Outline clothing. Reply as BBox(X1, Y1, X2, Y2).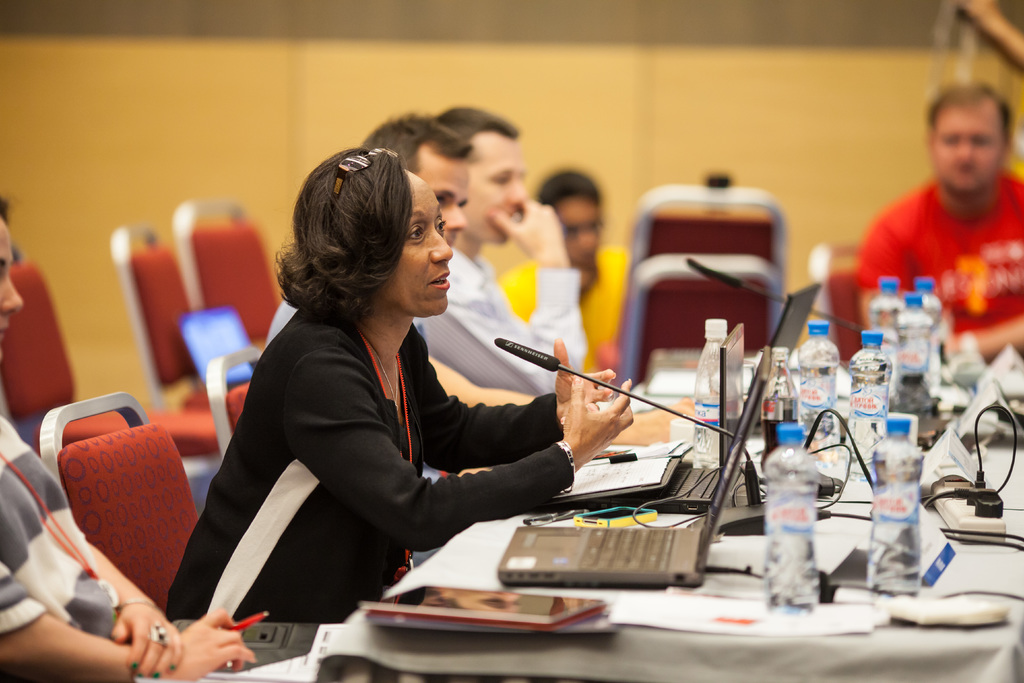
BBox(852, 174, 1023, 343).
